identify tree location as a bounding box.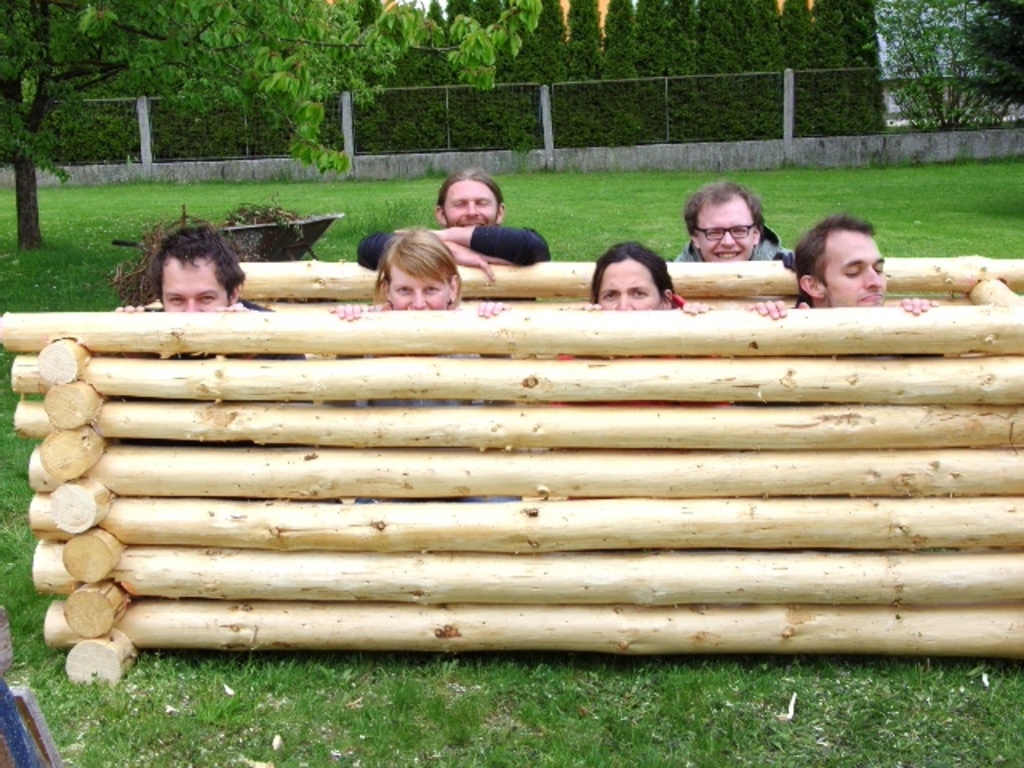
l=659, t=0, r=696, b=139.
